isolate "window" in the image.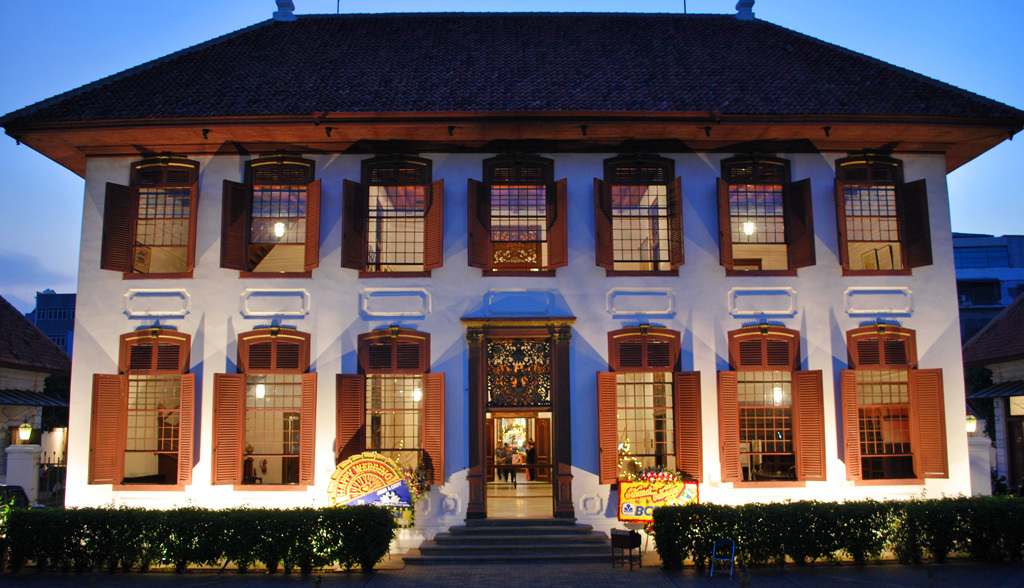
Isolated region: (718,154,821,280).
